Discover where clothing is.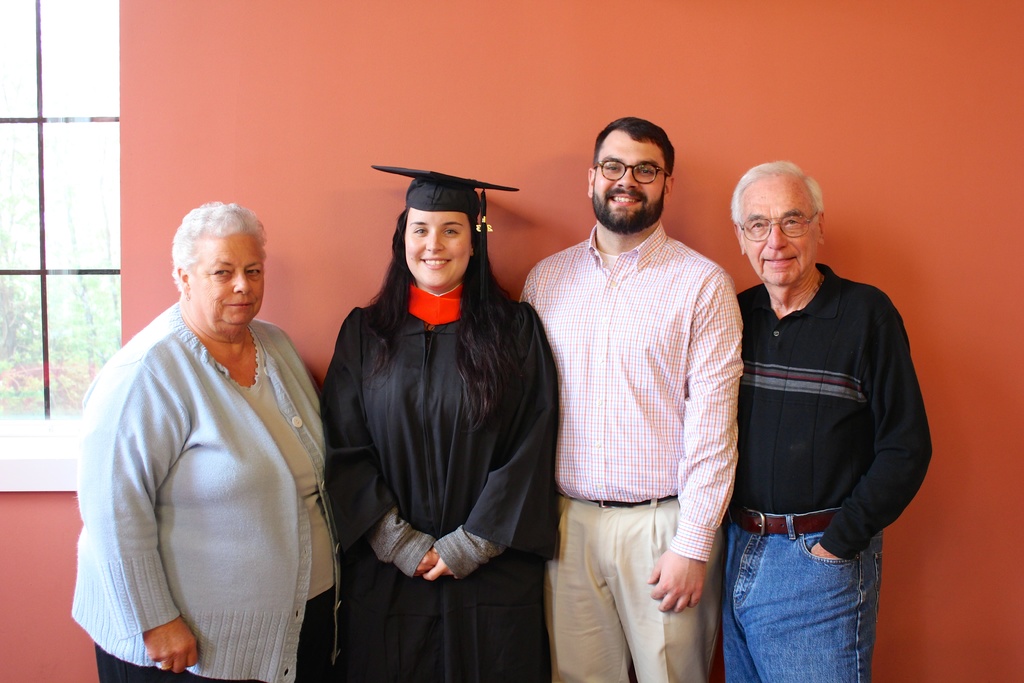
Discovered at 516 225 741 682.
